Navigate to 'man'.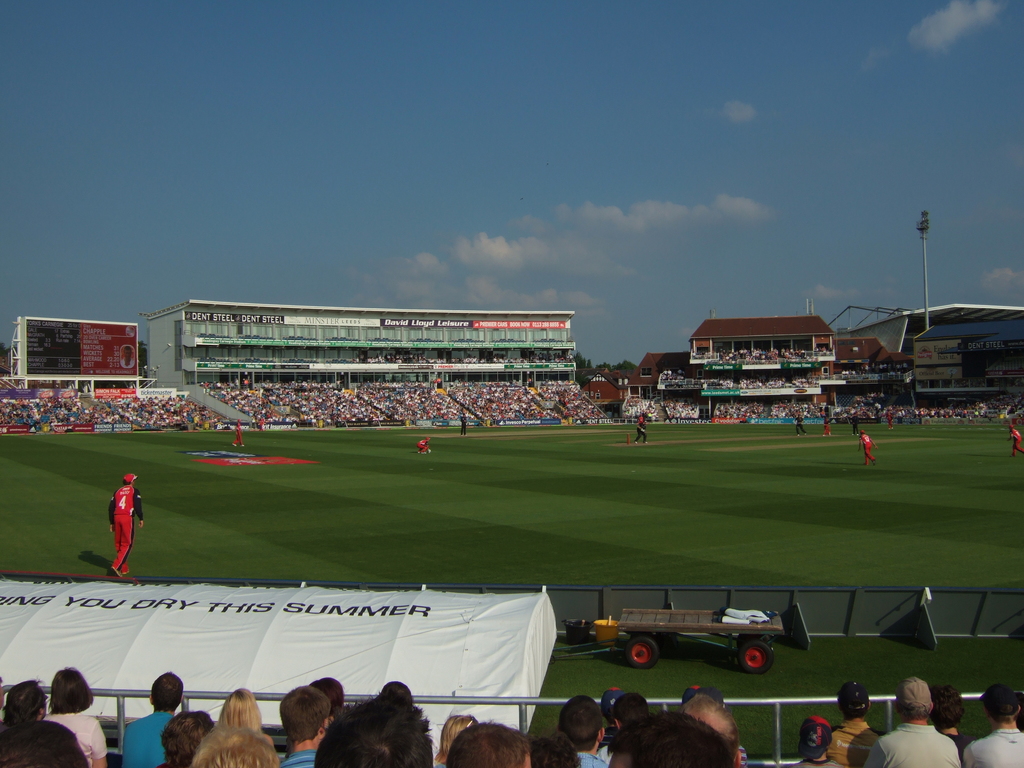
Navigation target: <bbox>610, 712, 735, 767</bbox>.
